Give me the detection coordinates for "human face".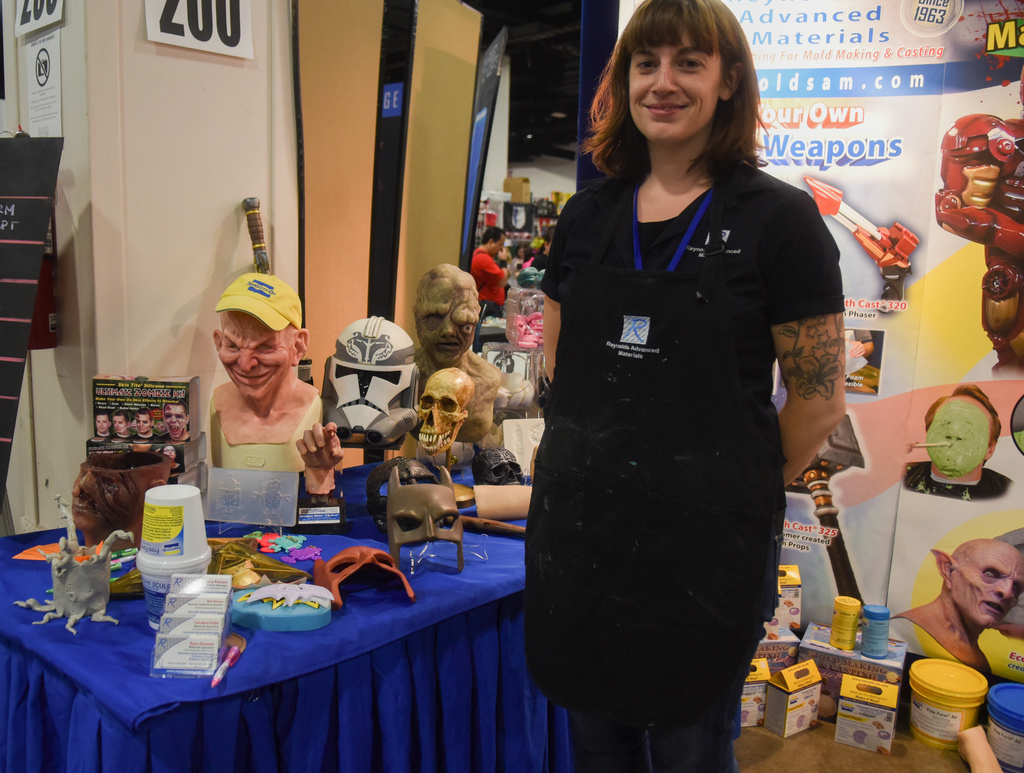
pyautogui.locateOnScreen(163, 405, 184, 441).
